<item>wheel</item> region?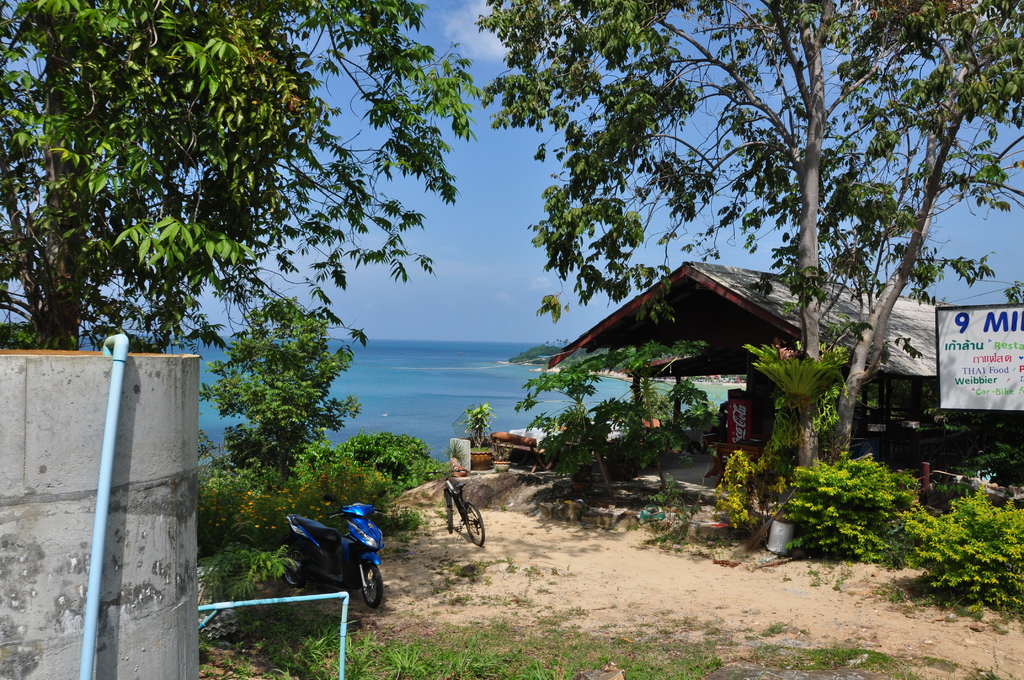
rect(354, 555, 384, 610)
